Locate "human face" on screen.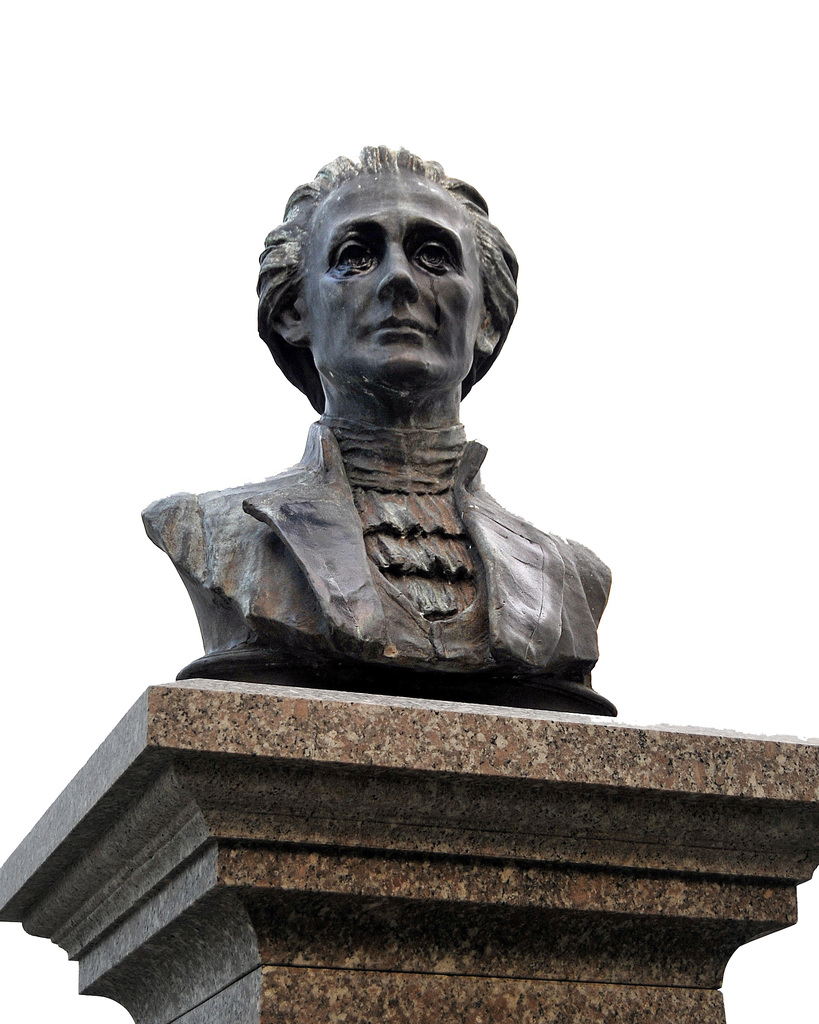
On screen at region(297, 176, 478, 391).
